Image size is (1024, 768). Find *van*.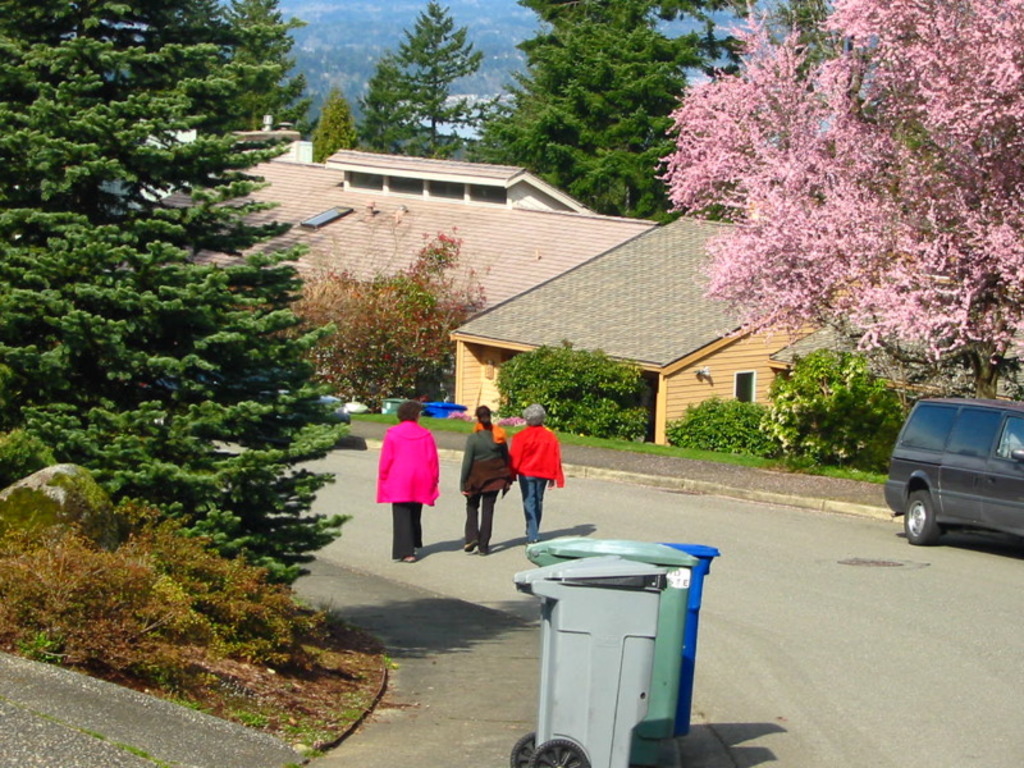
x1=884 y1=393 x2=1023 y2=545.
